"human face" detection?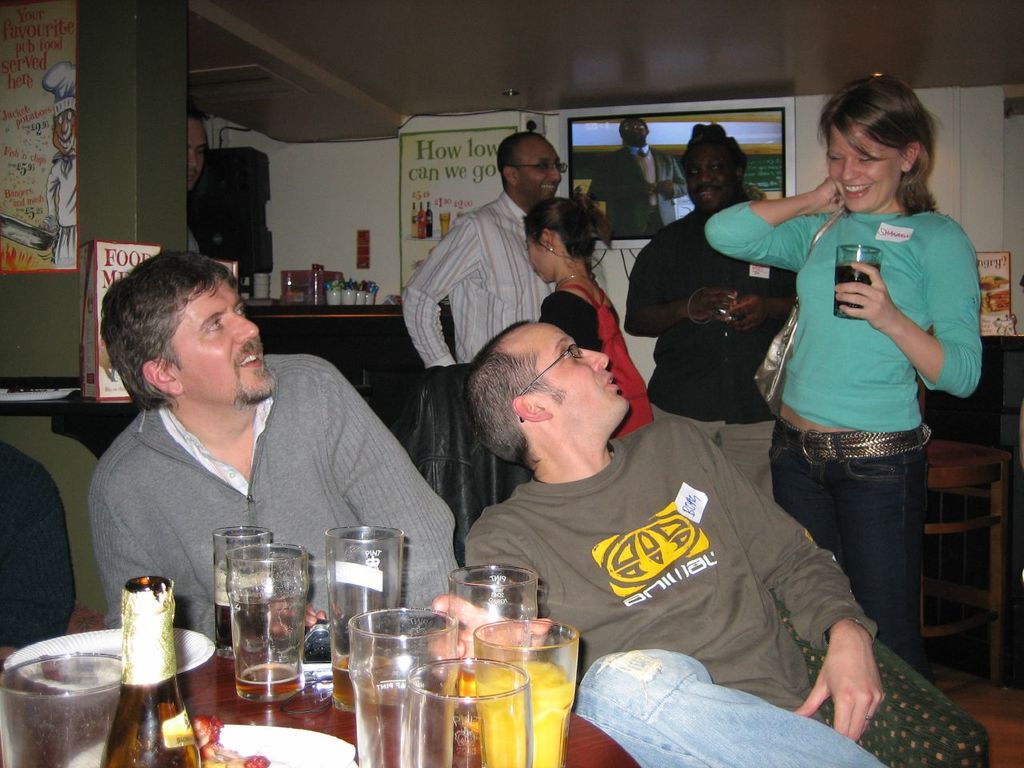
x1=822 y1=122 x2=904 y2=208
